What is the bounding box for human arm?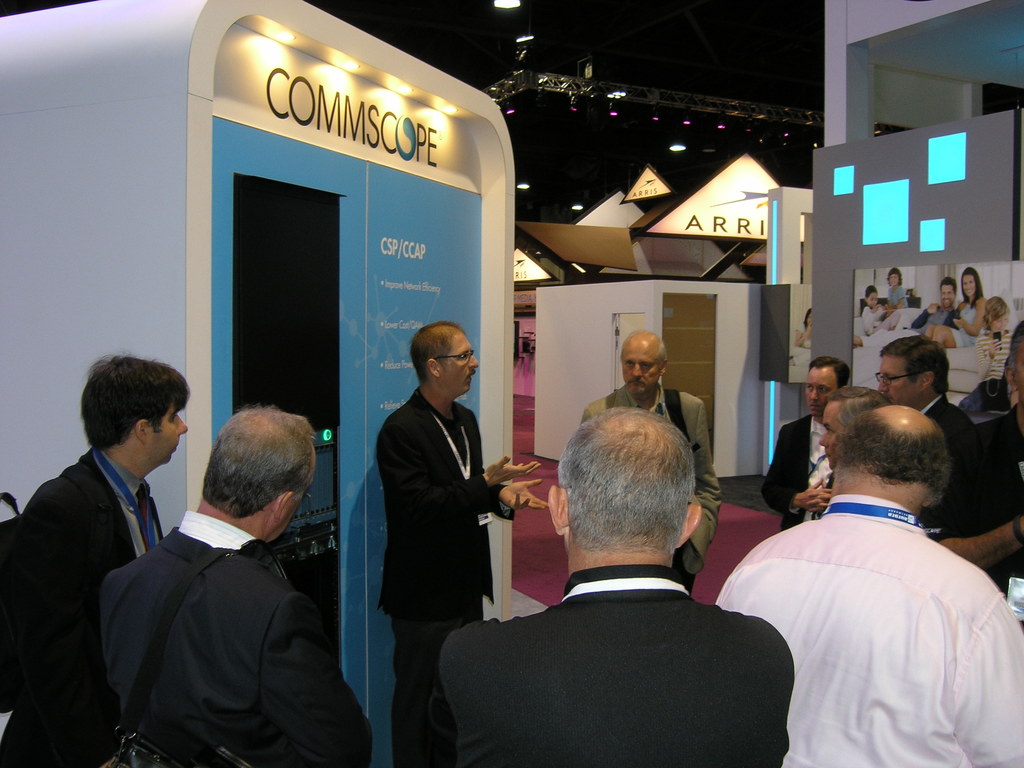
813,482,848,519.
